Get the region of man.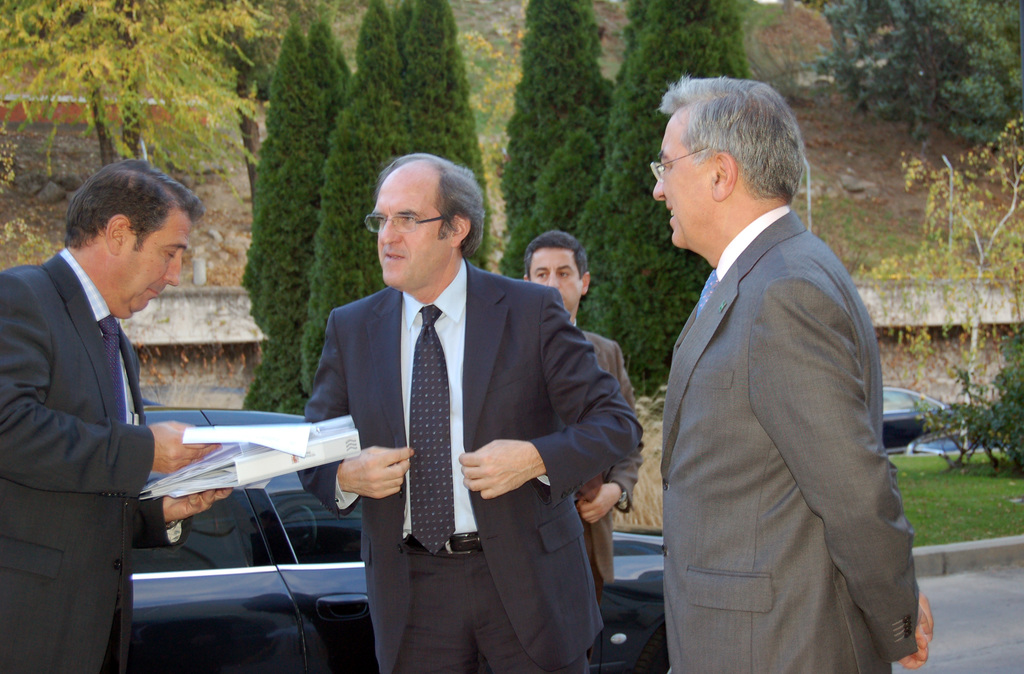
left=520, top=229, right=641, bottom=609.
